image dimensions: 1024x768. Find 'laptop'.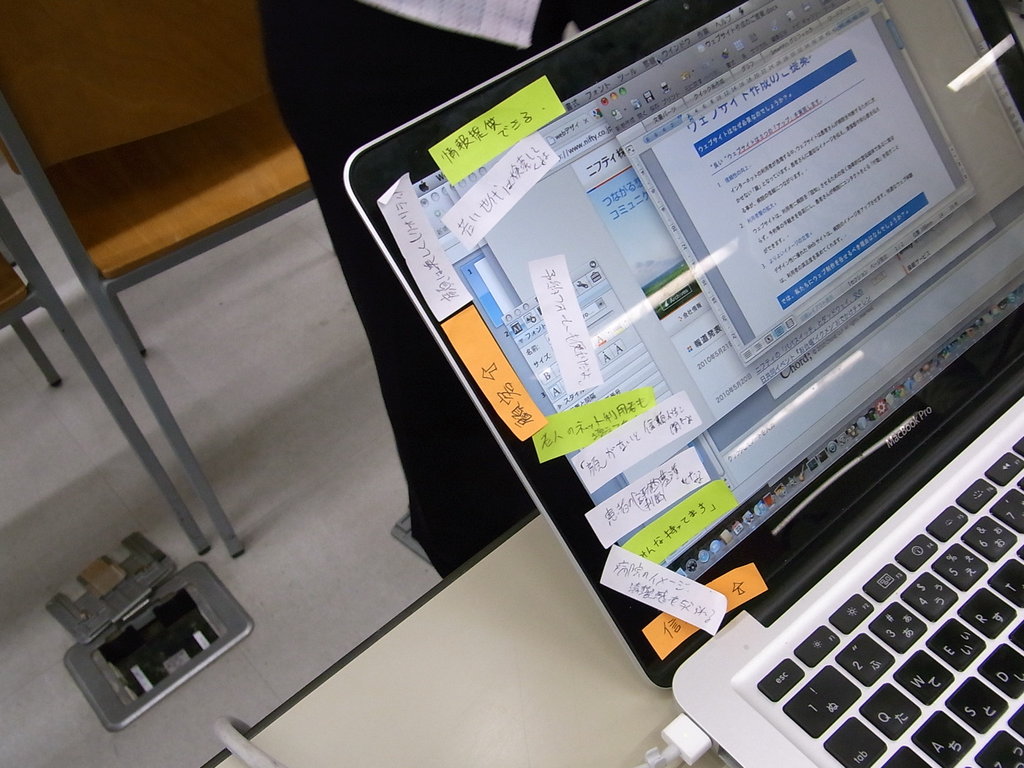
(345,0,1023,767).
